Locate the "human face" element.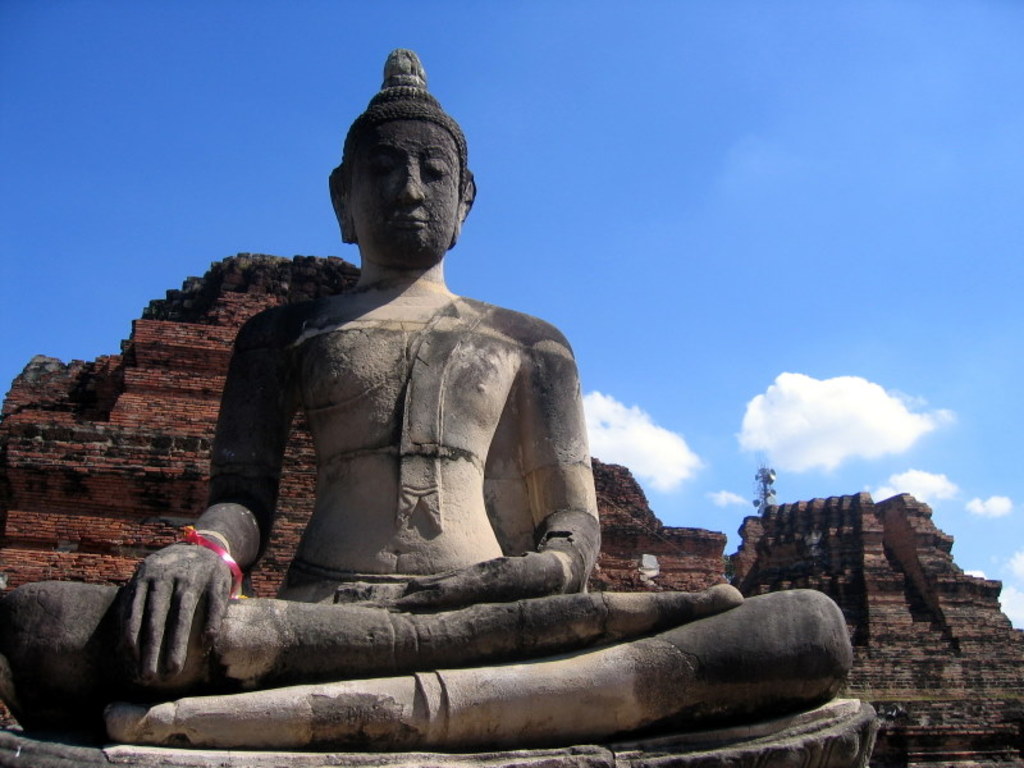
Element bbox: locate(347, 118, 461, 266).
